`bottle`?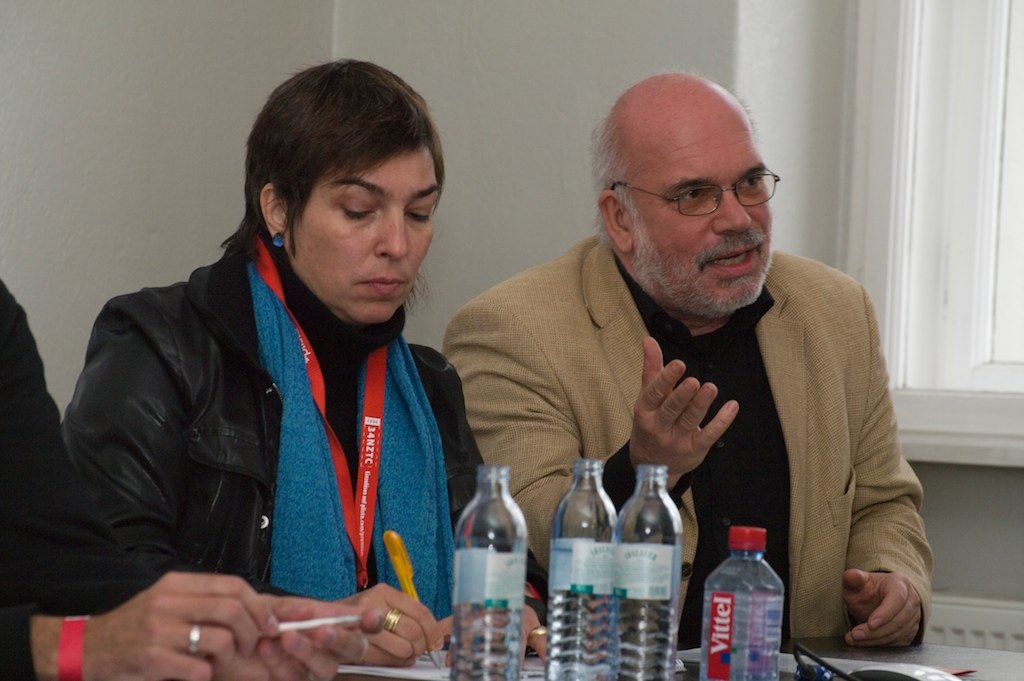
703, 529, 797, 675
